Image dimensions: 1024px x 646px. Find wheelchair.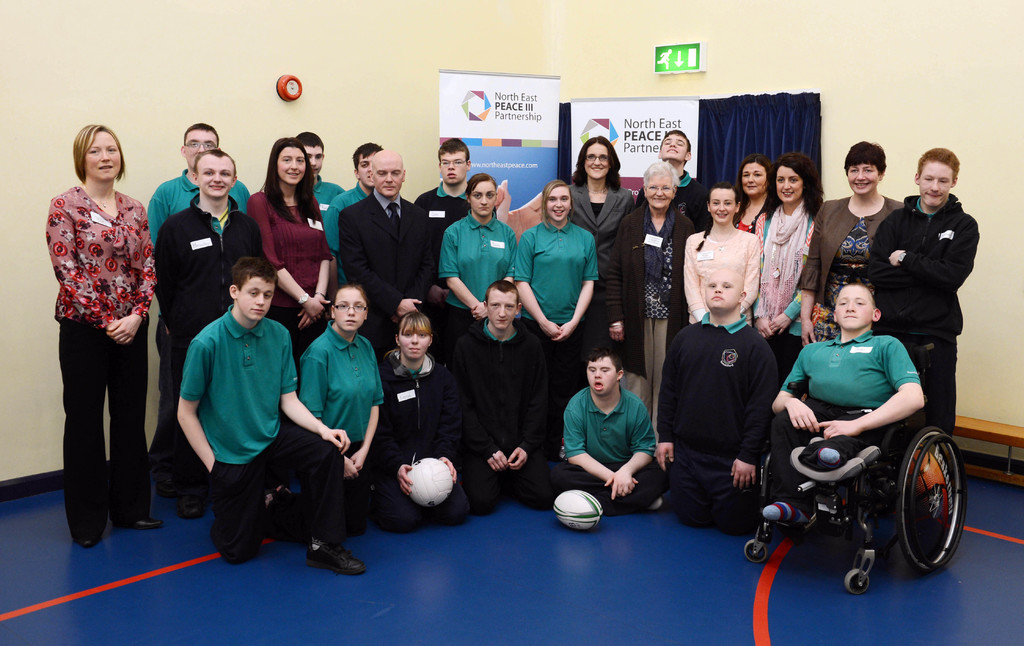
746, 355, 966, 604.
